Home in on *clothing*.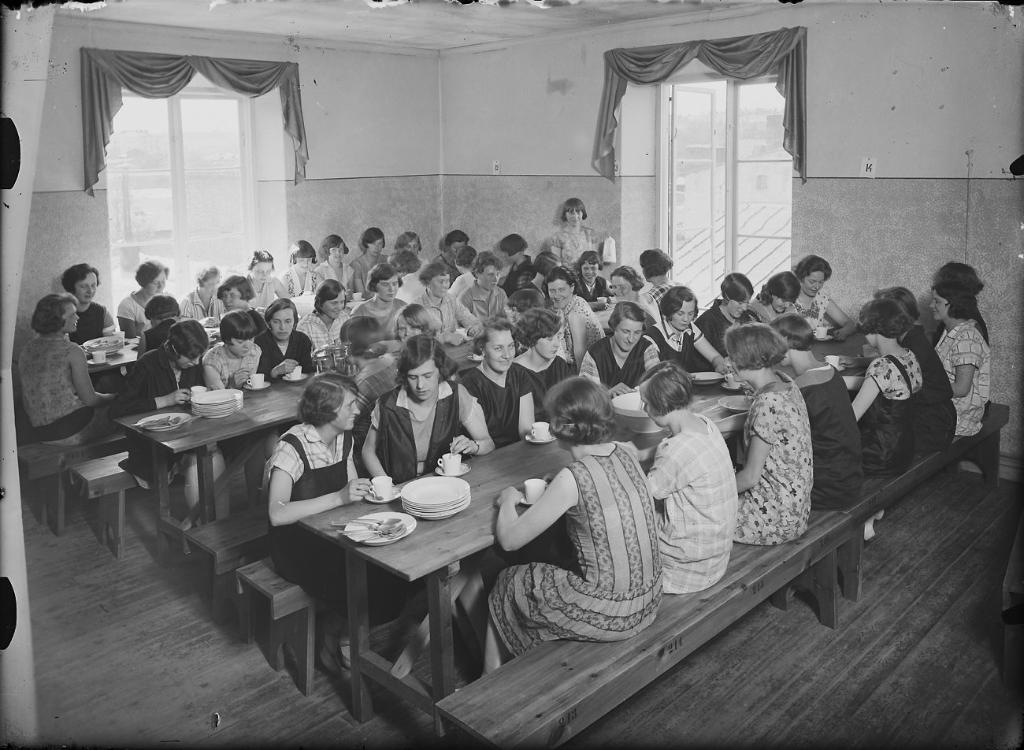
Homed in at x1=354 y1=254 x2=385 y2=291.
